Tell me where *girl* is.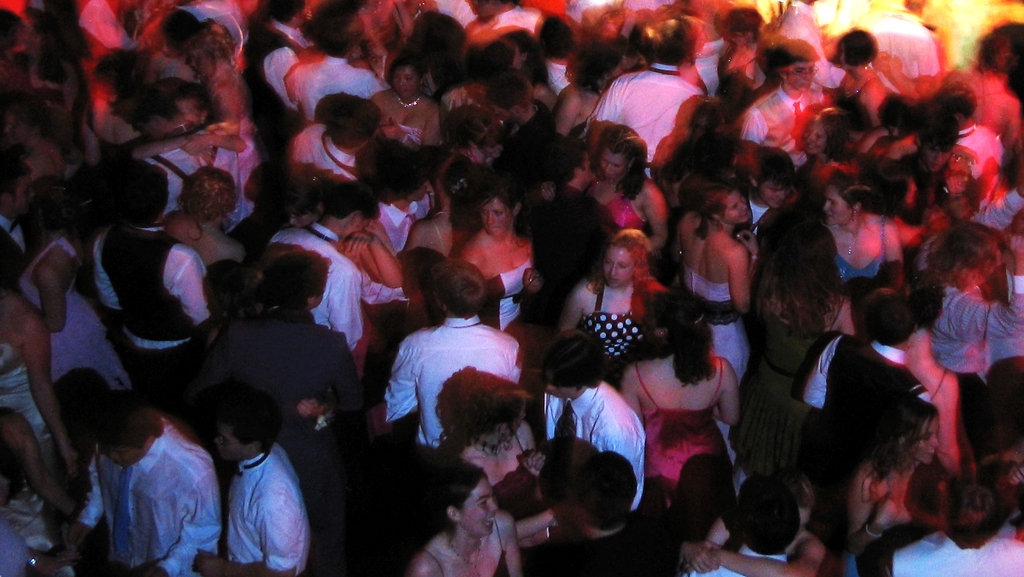
*girl* is at <region>407, 466, 516, 576</region>.
